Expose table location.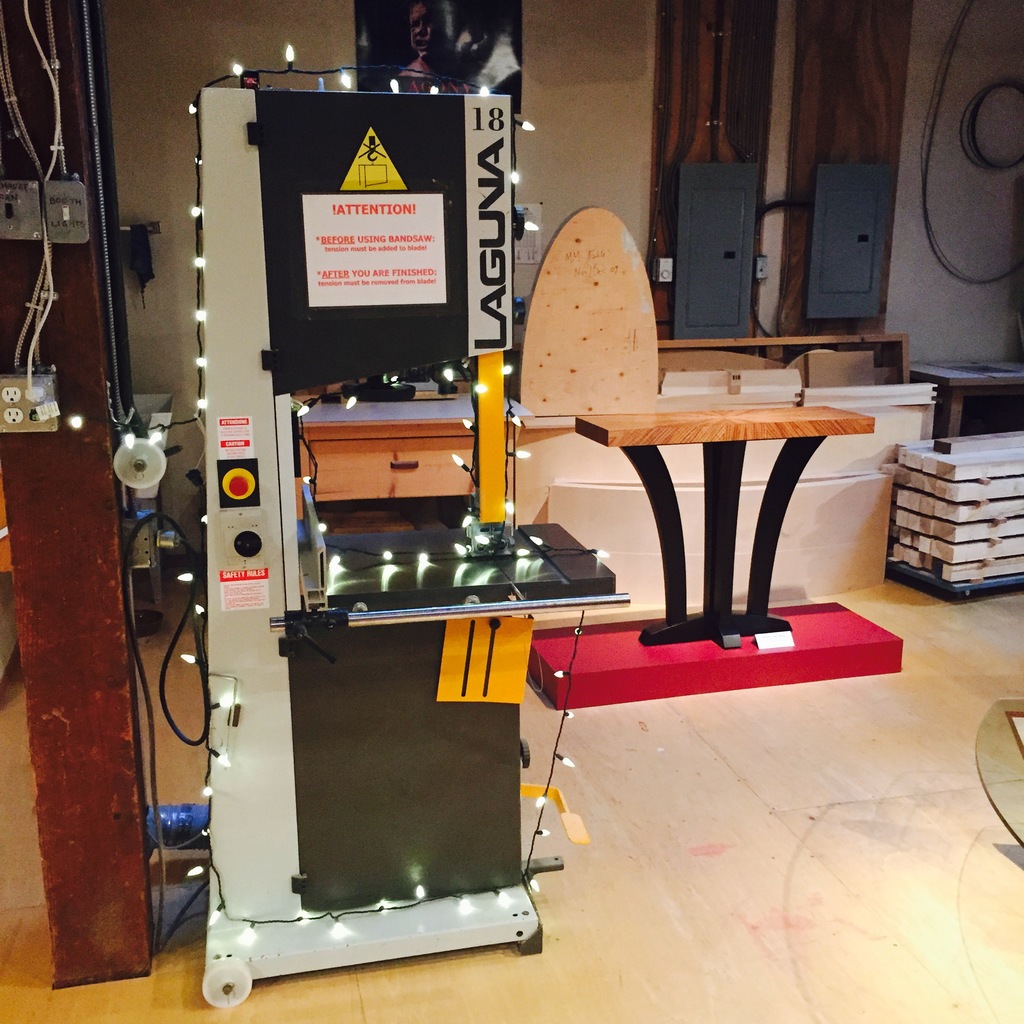
Exposed at left=908, top=357, right=1023, bottom=438.
